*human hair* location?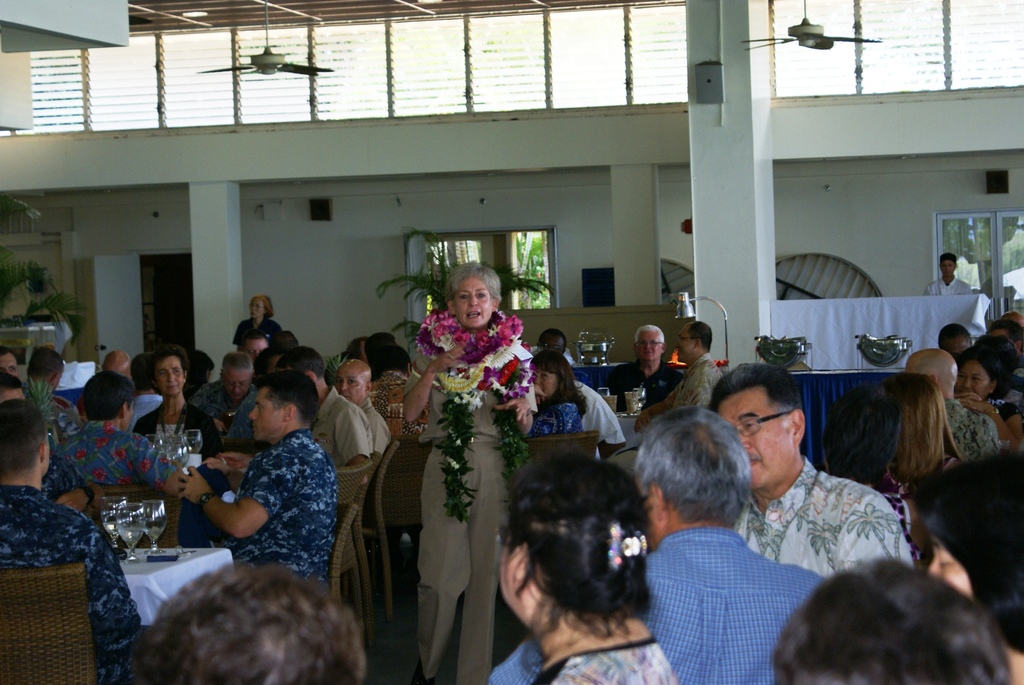
crop(152, 345, 182, 397)
